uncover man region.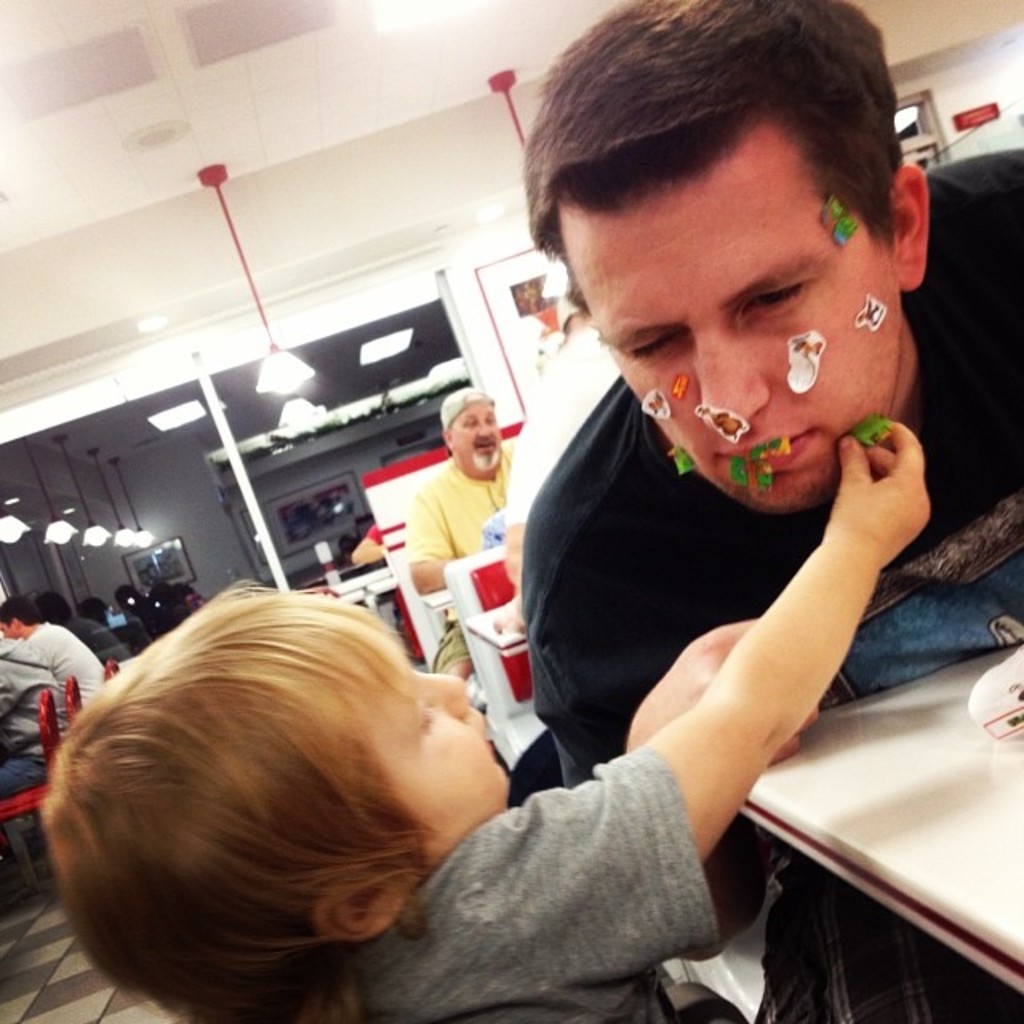
Uncovered: <bbox>0, 637, 67, 798</bbox>.
